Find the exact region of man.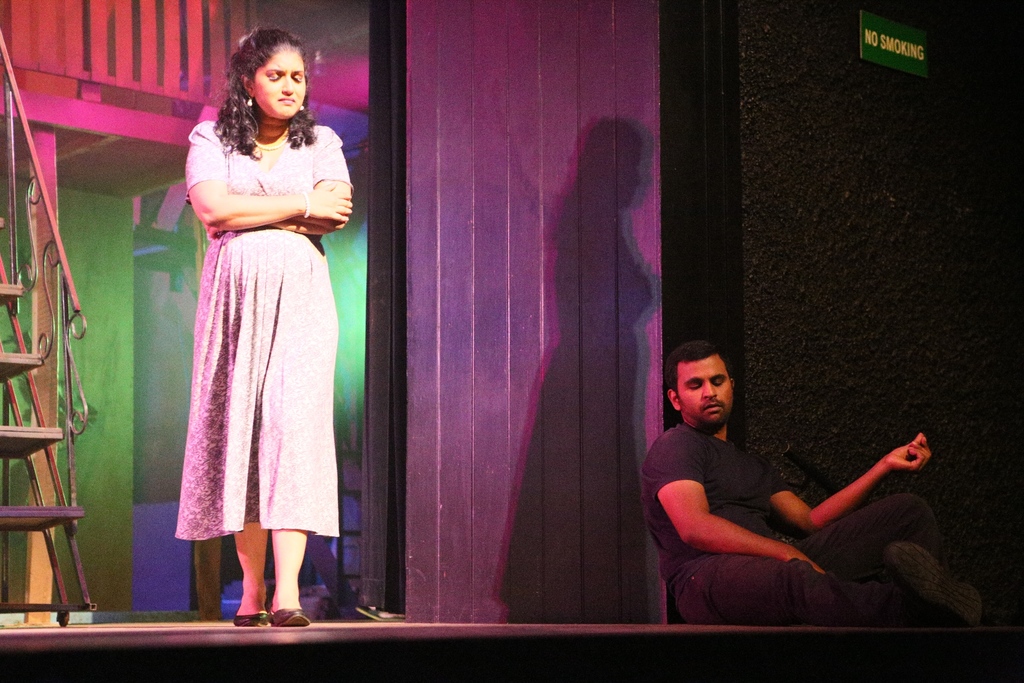
Exact region: {"left": 632, "top": 344, "right": 960, "bottom": 641}.
